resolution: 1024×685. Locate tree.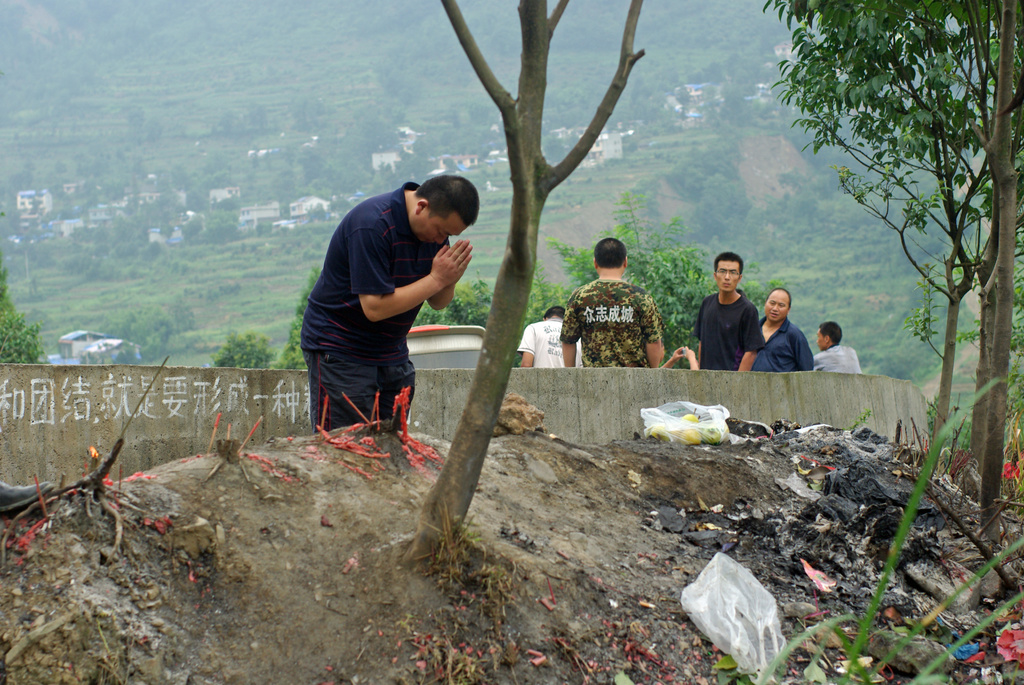
<region>278, 258, 339, 374</region>.
